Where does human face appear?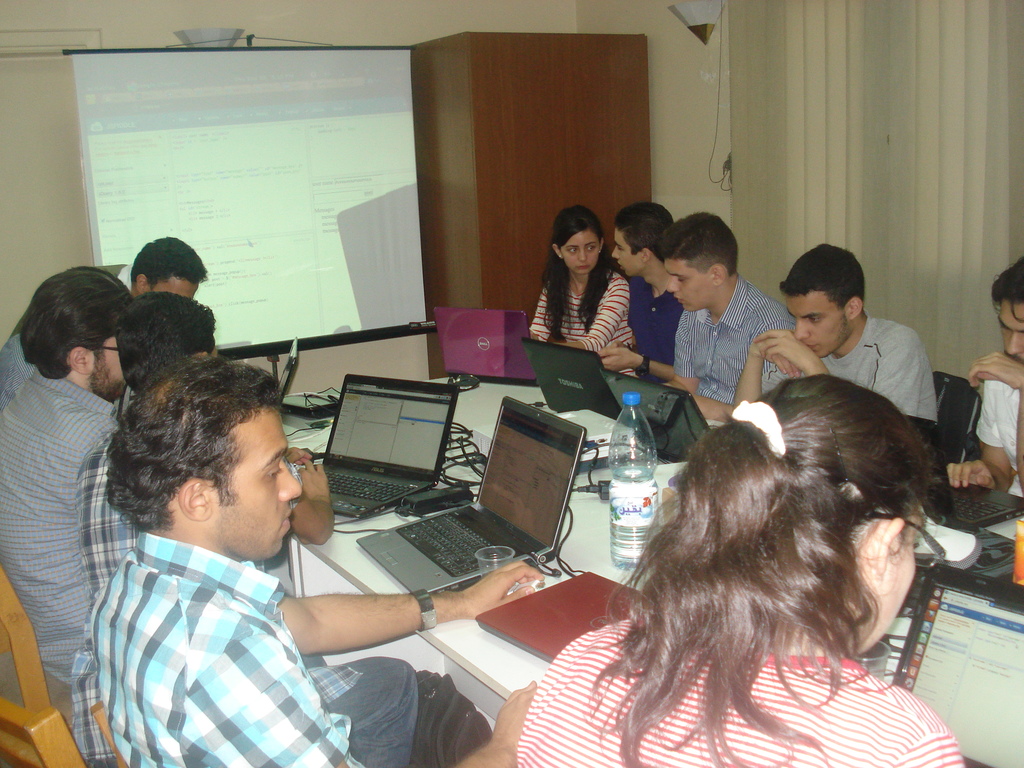
Appears at crop(785, 285, 851, 358).
